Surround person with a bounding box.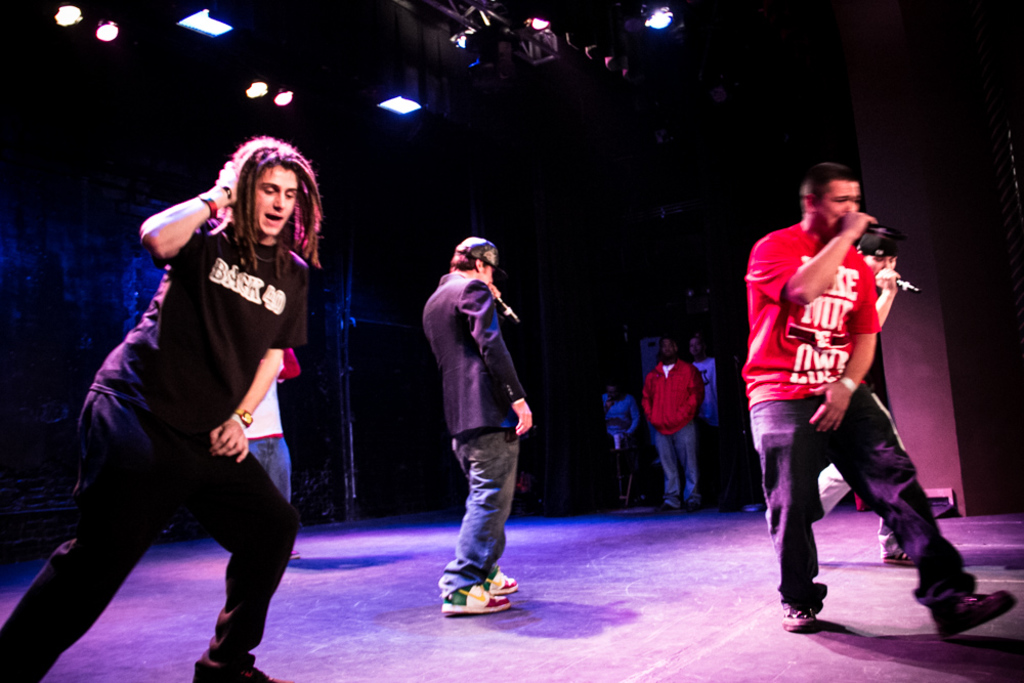
[x1=738, y1=162, x2=1014, y2=639].
